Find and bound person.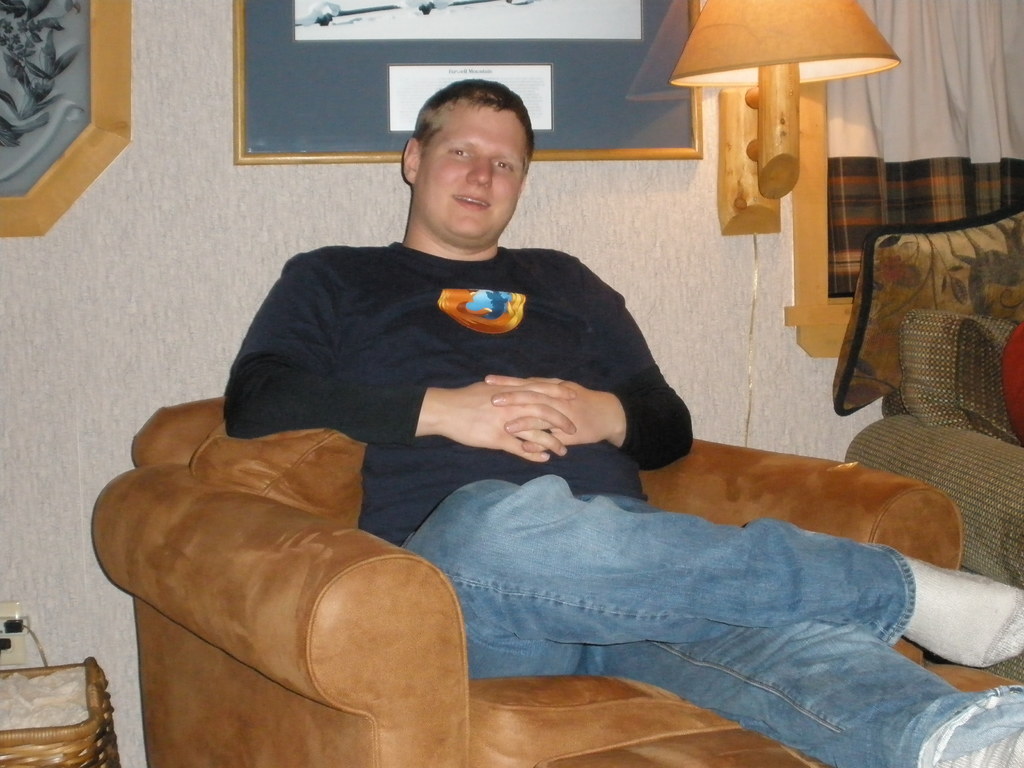
Bound: detection(225, 77, 1023, 767).
